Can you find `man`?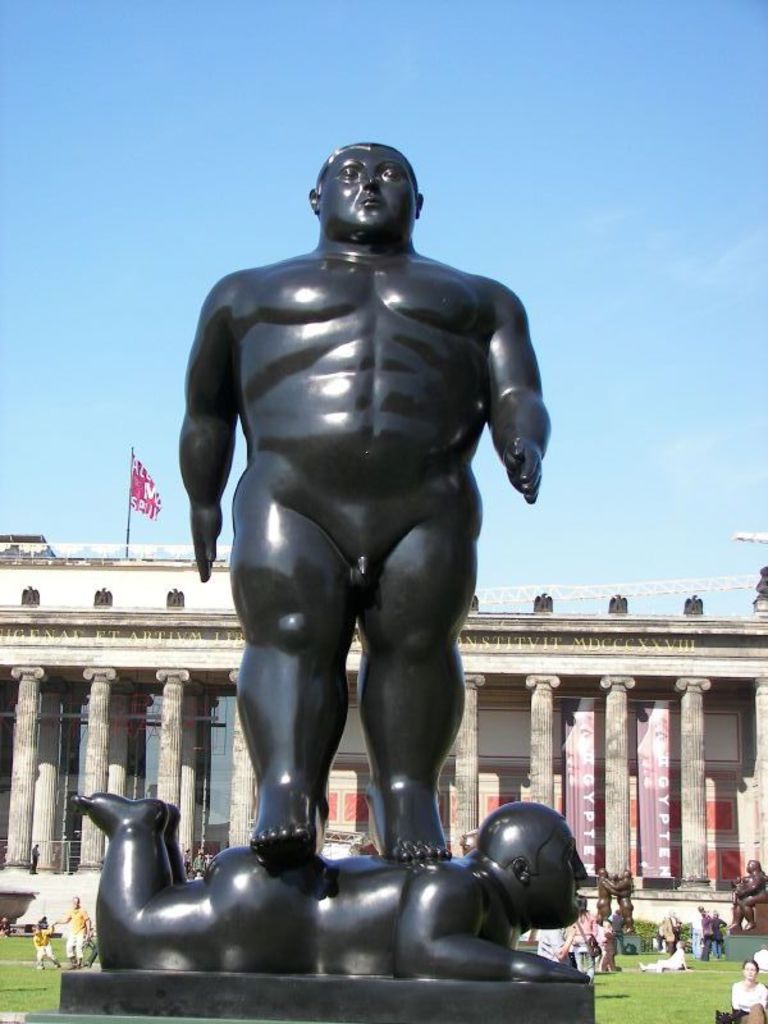
Yes, bounding box: x1=524 y1=915 x2=579 y2=974.
